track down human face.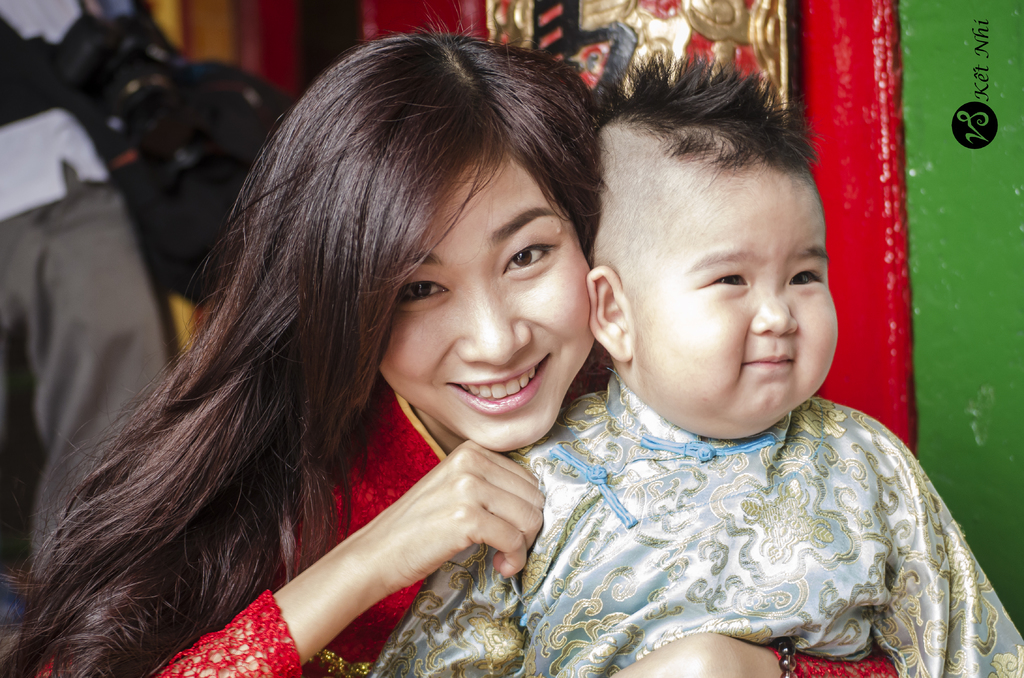
Tracked to [x1=644, y1=180, x2=840, y2=412].
